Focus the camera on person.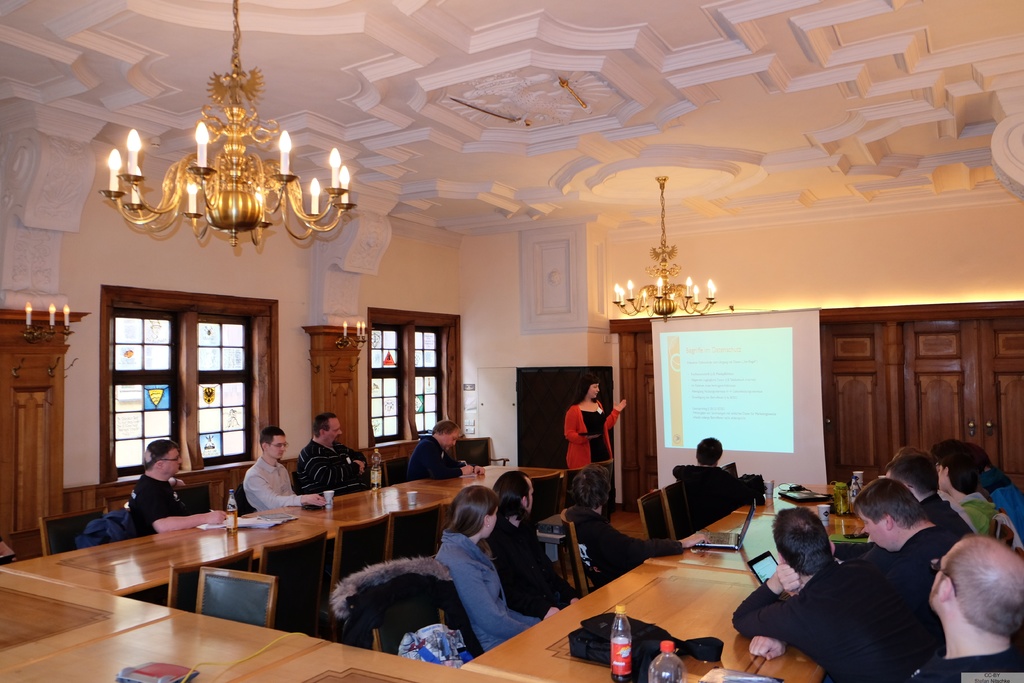
Focus region: {"left": 910, "top": 531, "right": 1023, "bottom": 682}.
